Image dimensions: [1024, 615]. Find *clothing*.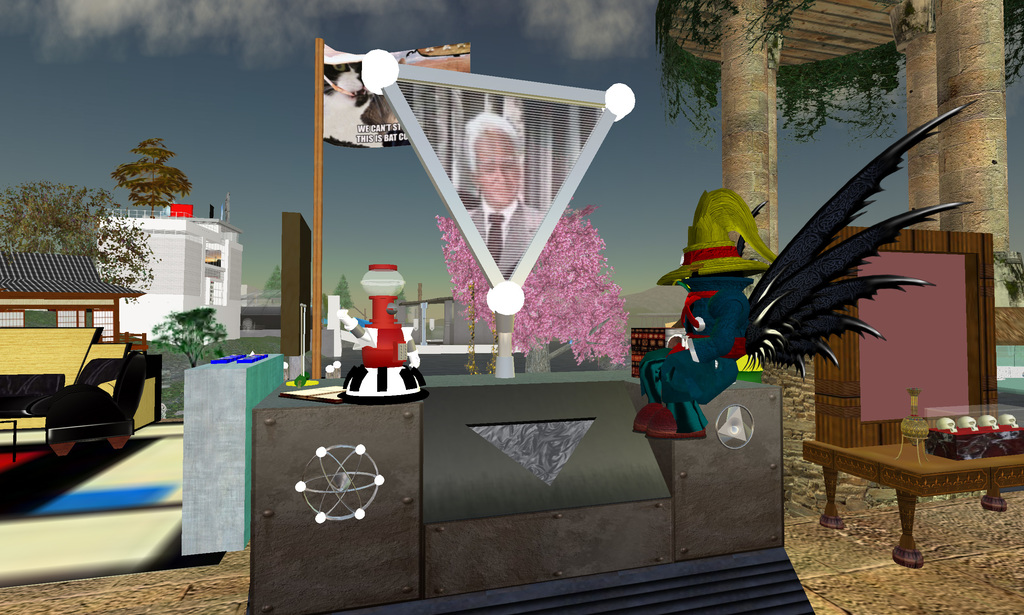
locate(471, 191, 542, 276).
